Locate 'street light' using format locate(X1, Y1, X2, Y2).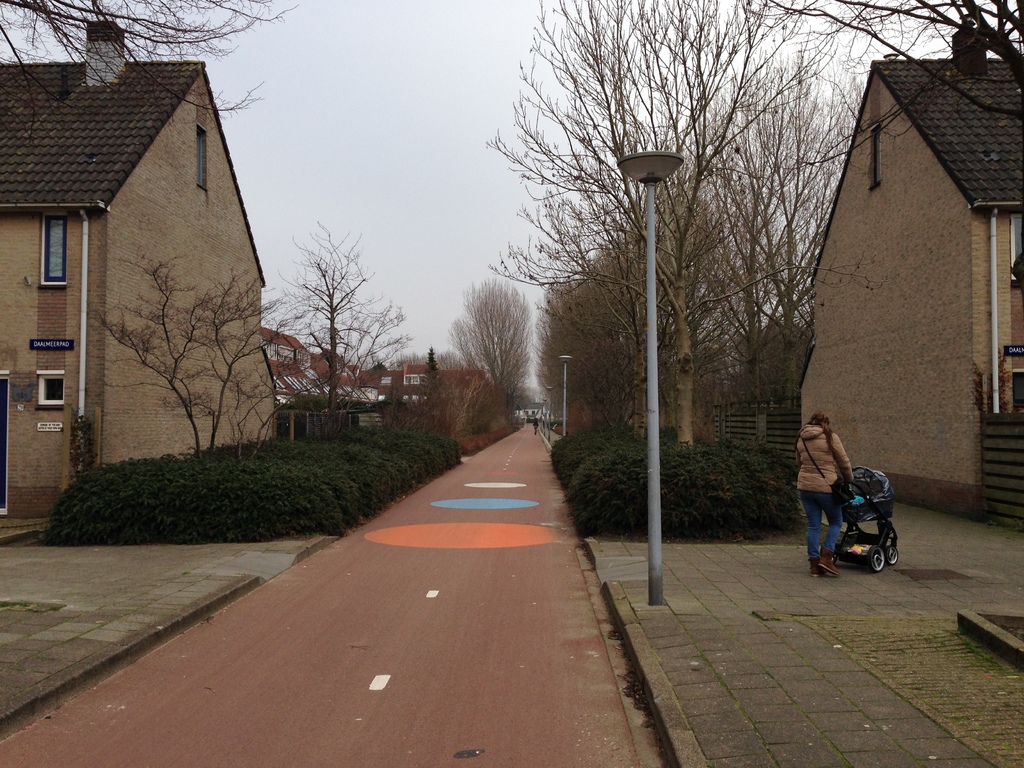
locate(548, 387, 553, 439).
